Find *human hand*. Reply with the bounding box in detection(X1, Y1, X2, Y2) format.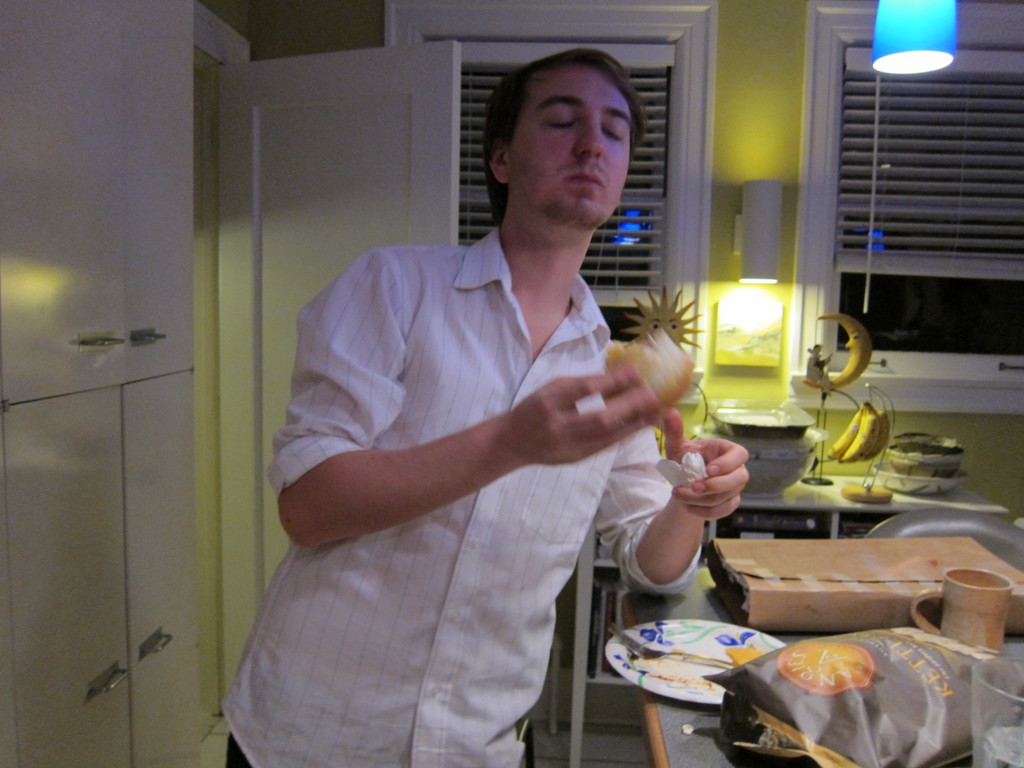
detection(664, 410, 753, 523).
